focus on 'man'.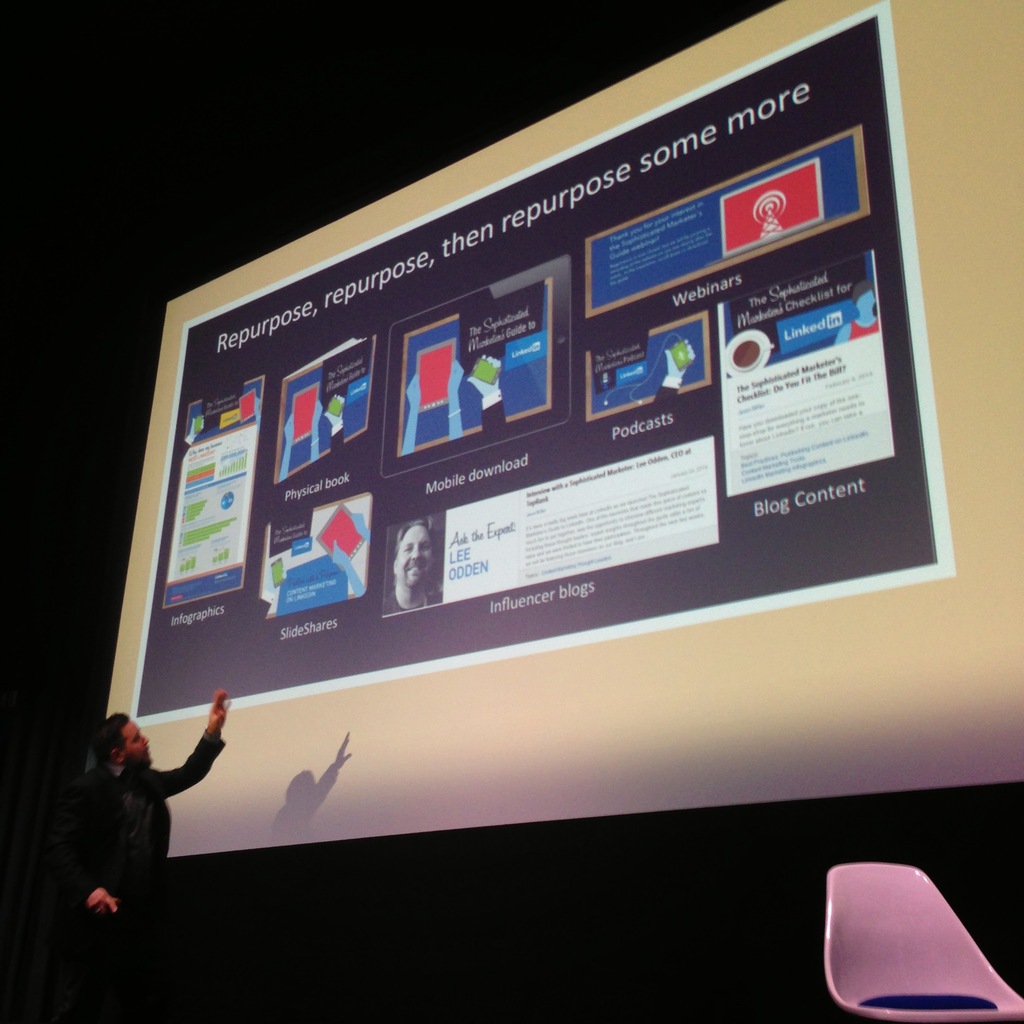
Focused at region(33, 707, 222, 945).
